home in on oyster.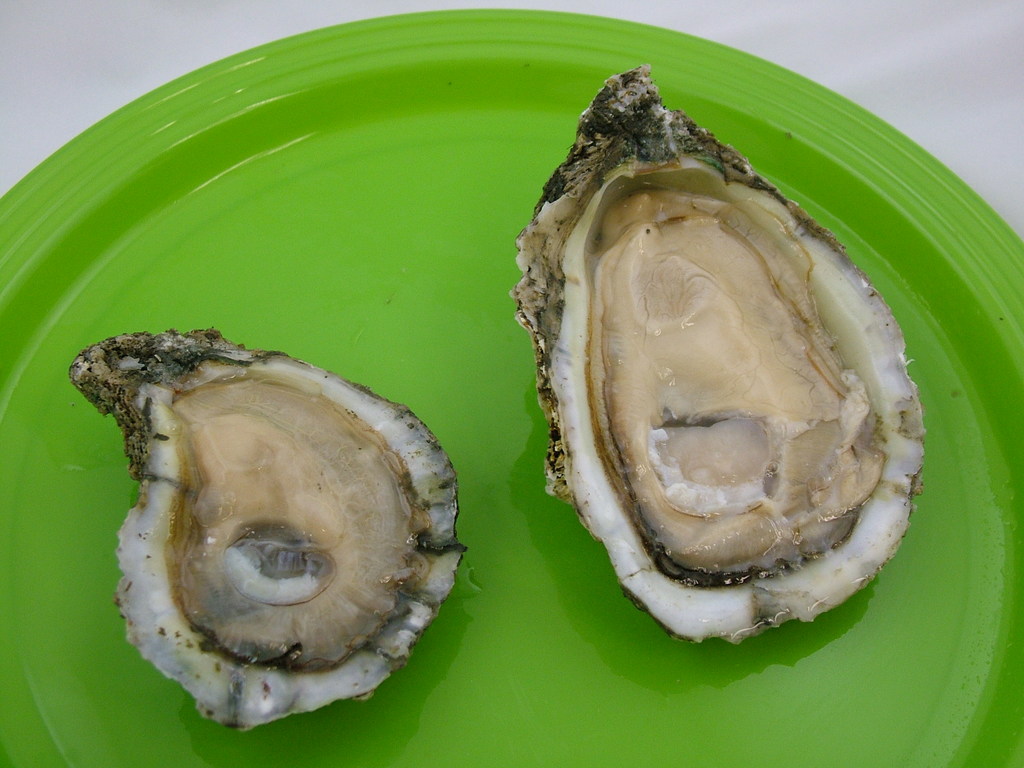
Homed in at x1=511 y1=63 x2=927 y2=644.
